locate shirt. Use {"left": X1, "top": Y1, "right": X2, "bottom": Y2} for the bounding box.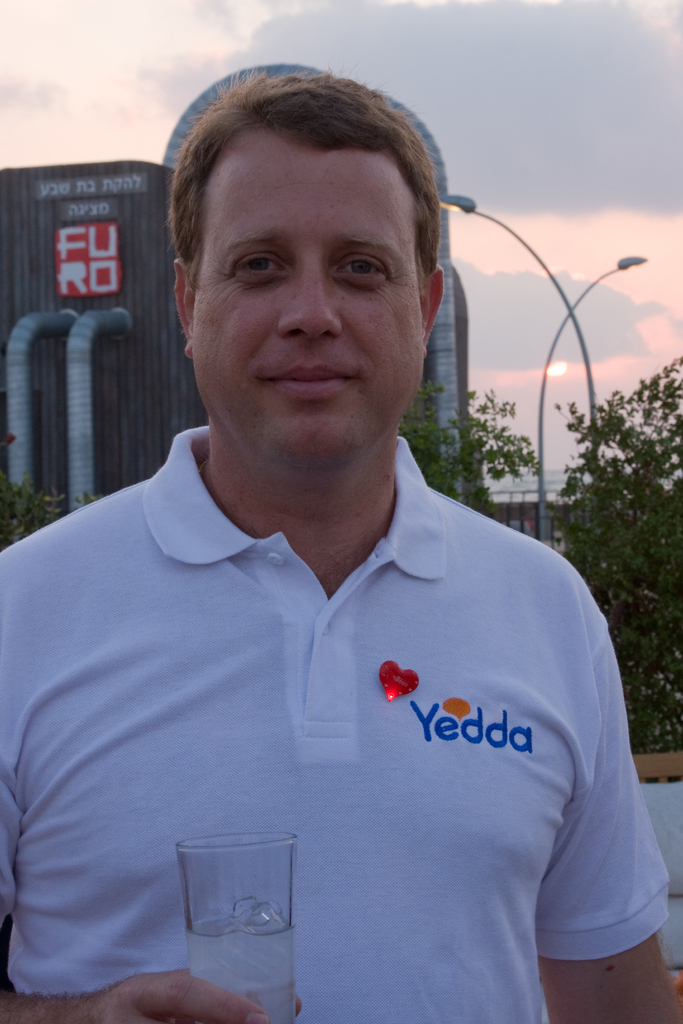
{"left": 21, "top": 435, "right": 668, "bottom": 1022}.
